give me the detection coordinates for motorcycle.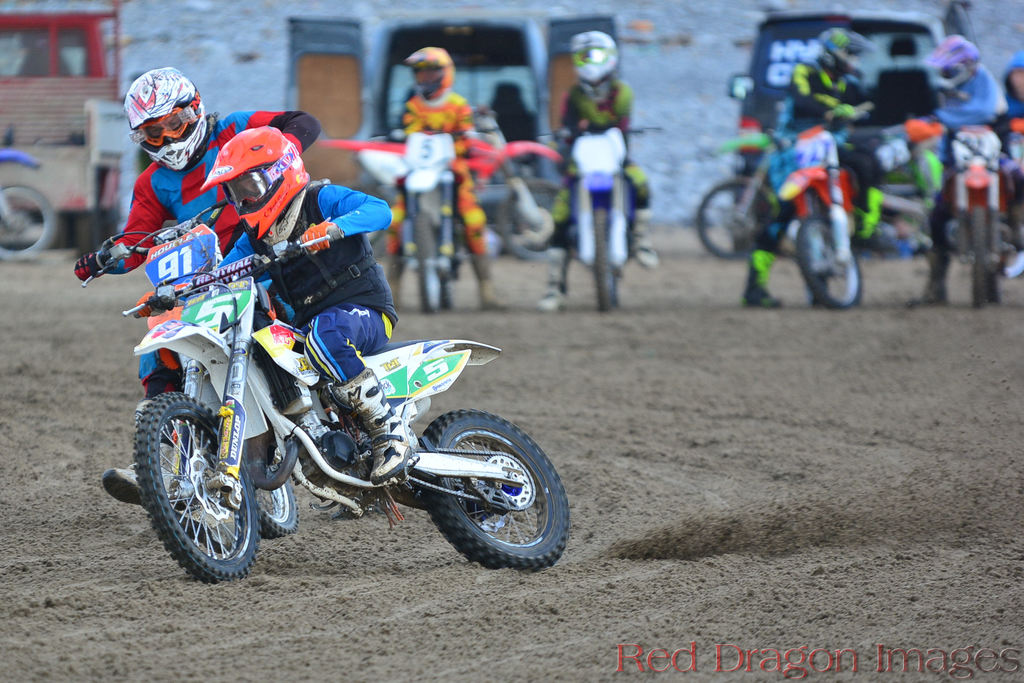
region(87, 237, 570, 582).
